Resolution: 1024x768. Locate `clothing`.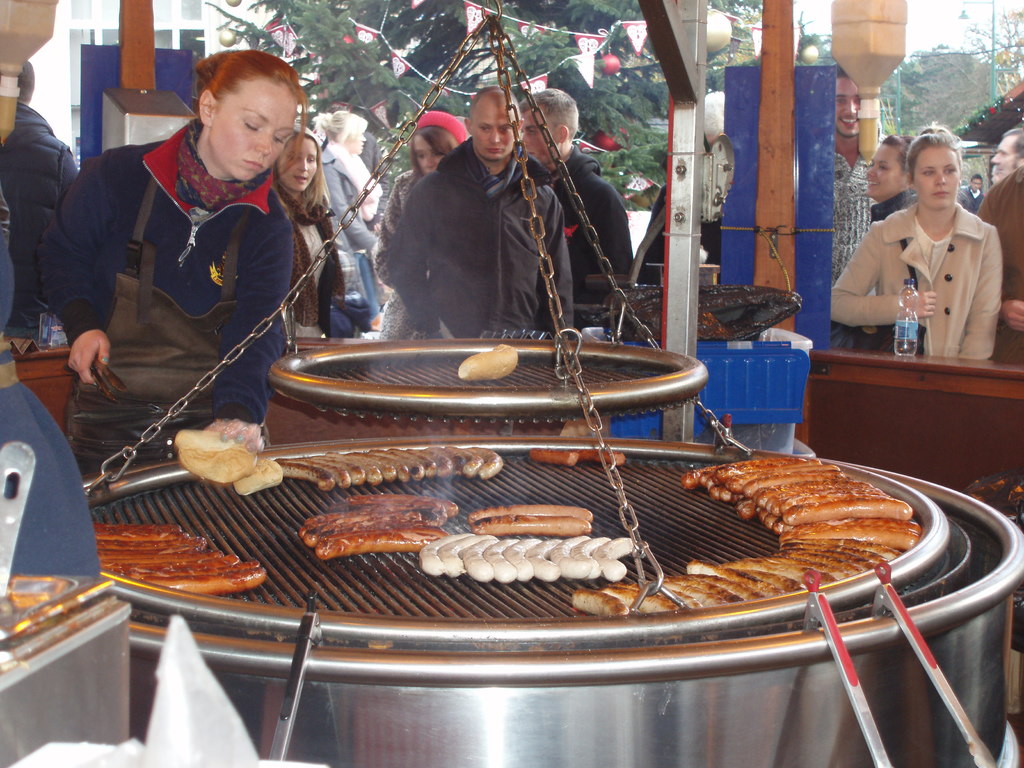
[left=958, top=188, right=983, bottom=214].
